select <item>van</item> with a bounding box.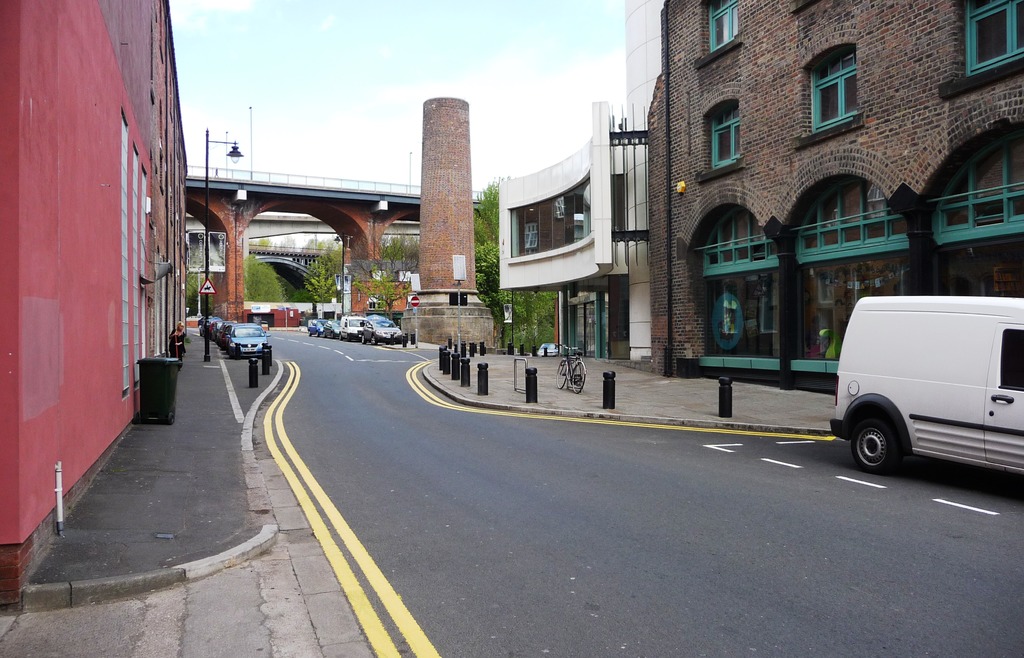
select_region(830, 292, 1023, 476).
